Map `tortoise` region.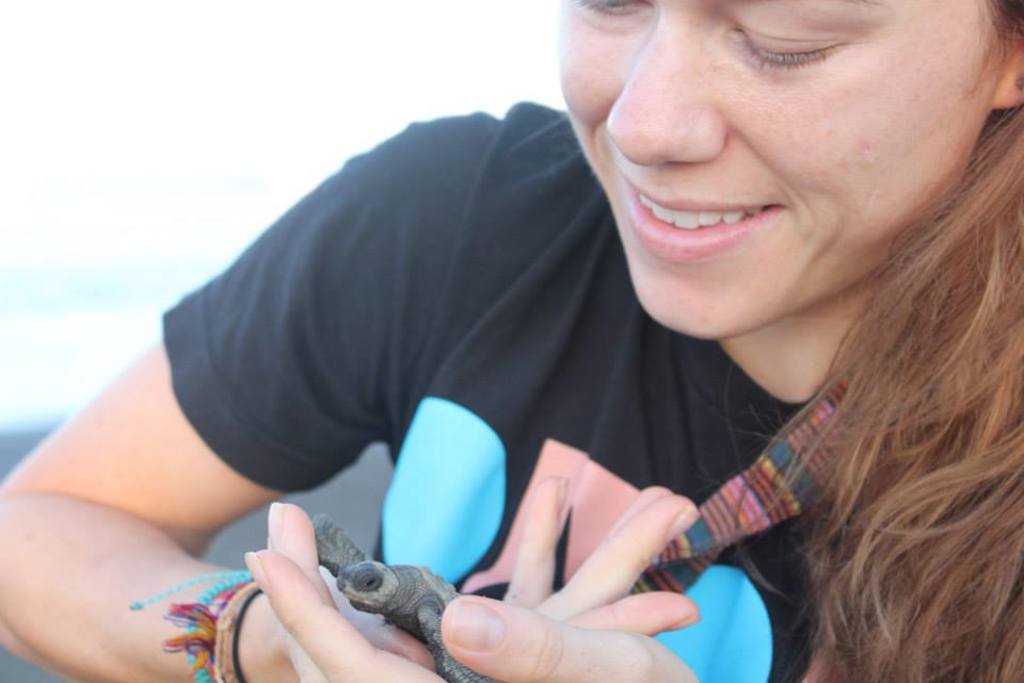
Mapped to (left=313, top=512, right=494, bottom=682).
